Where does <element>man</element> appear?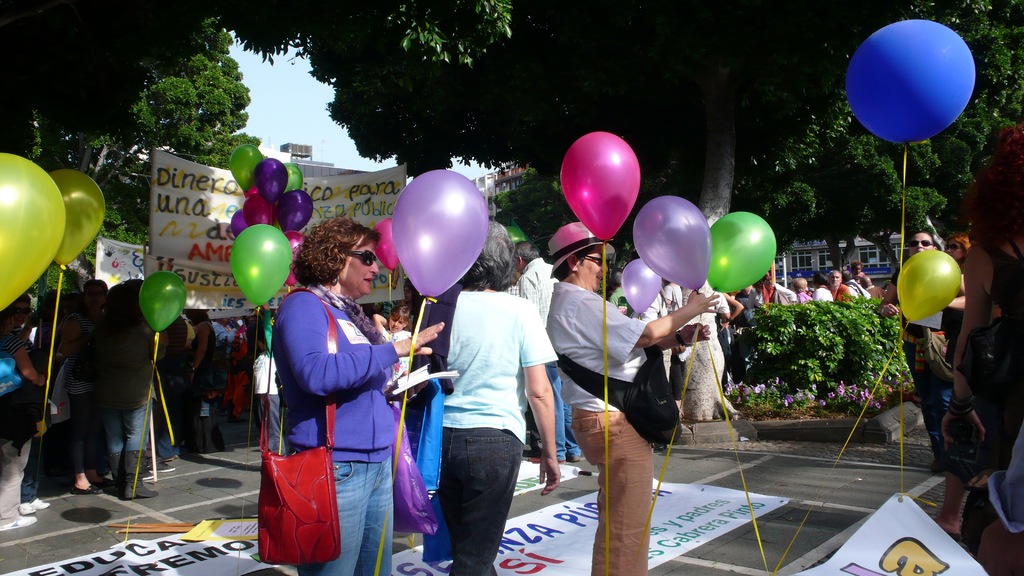
Appears at locate(826, 269, 859, 303).
